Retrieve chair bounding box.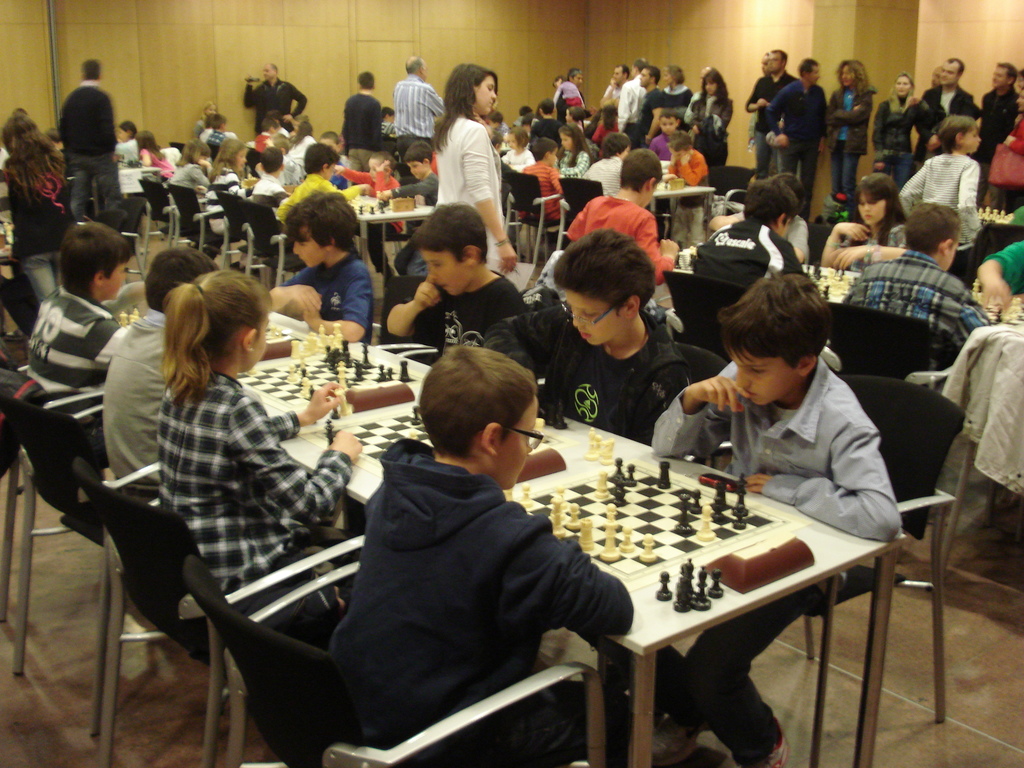
Bounding box: pyautogui.locateOnScreen(0, 390, 179, 739).
